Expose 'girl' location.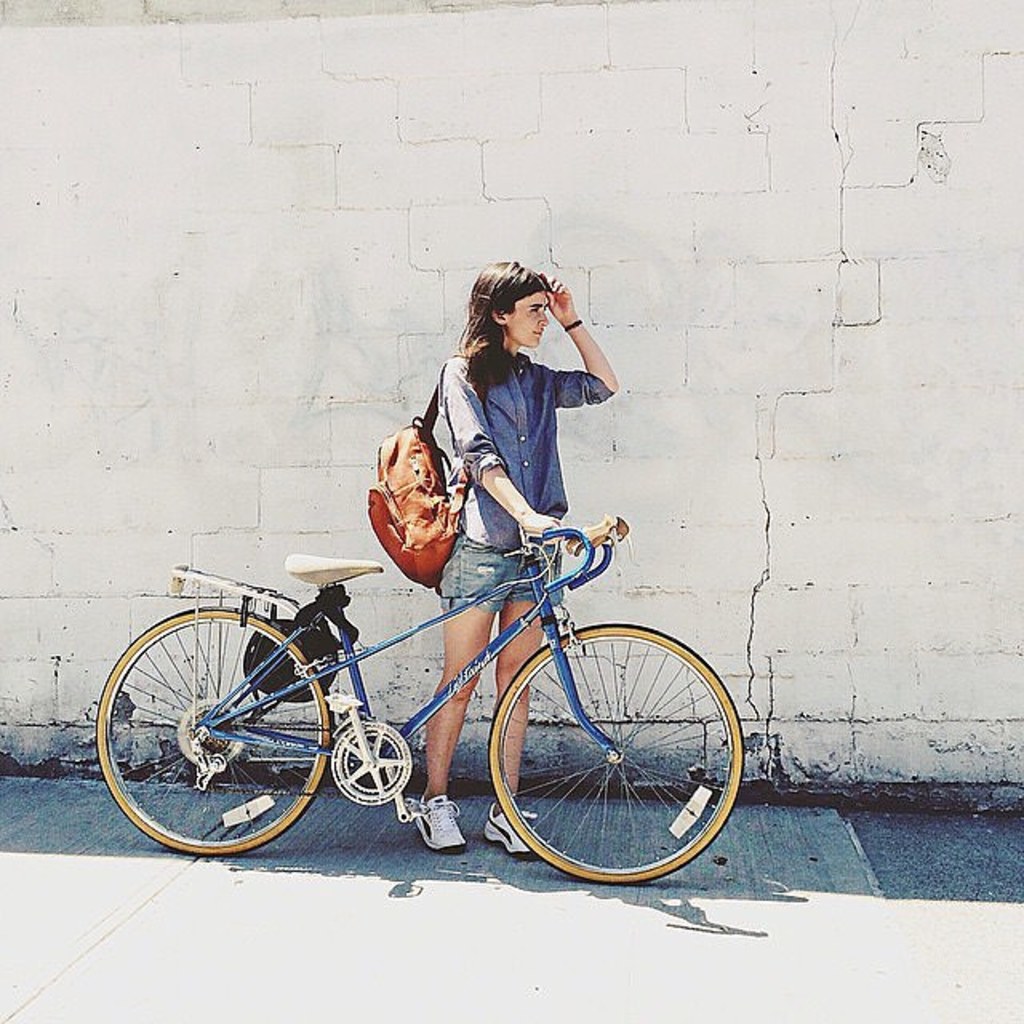
Exposed at <region>408, 261, 614, 854</region>.
